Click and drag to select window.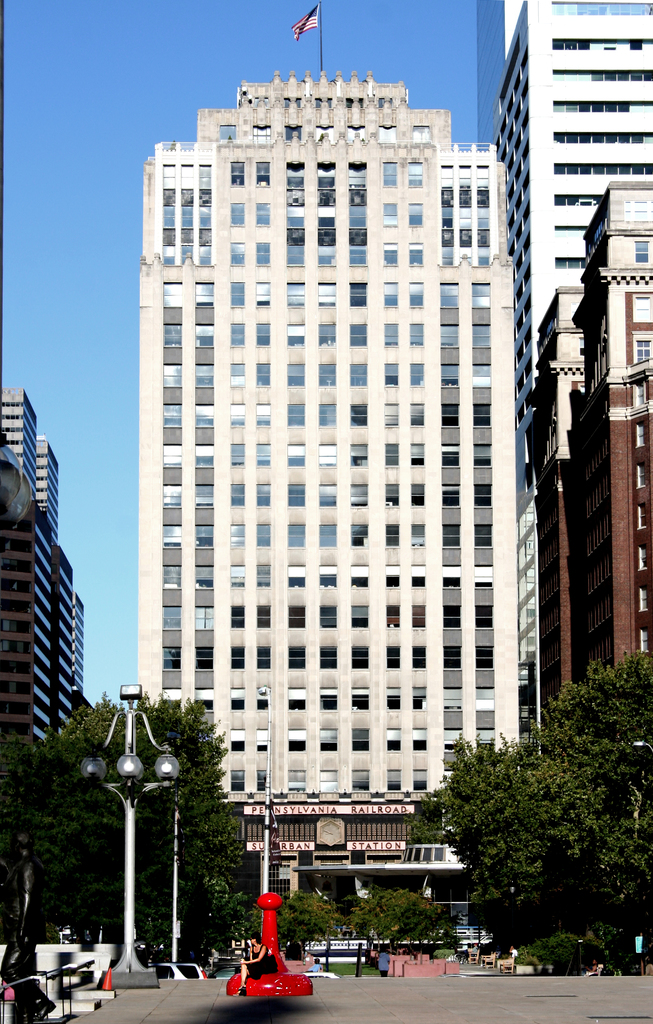
Selection: Rect(348, 598, 367, 630).
